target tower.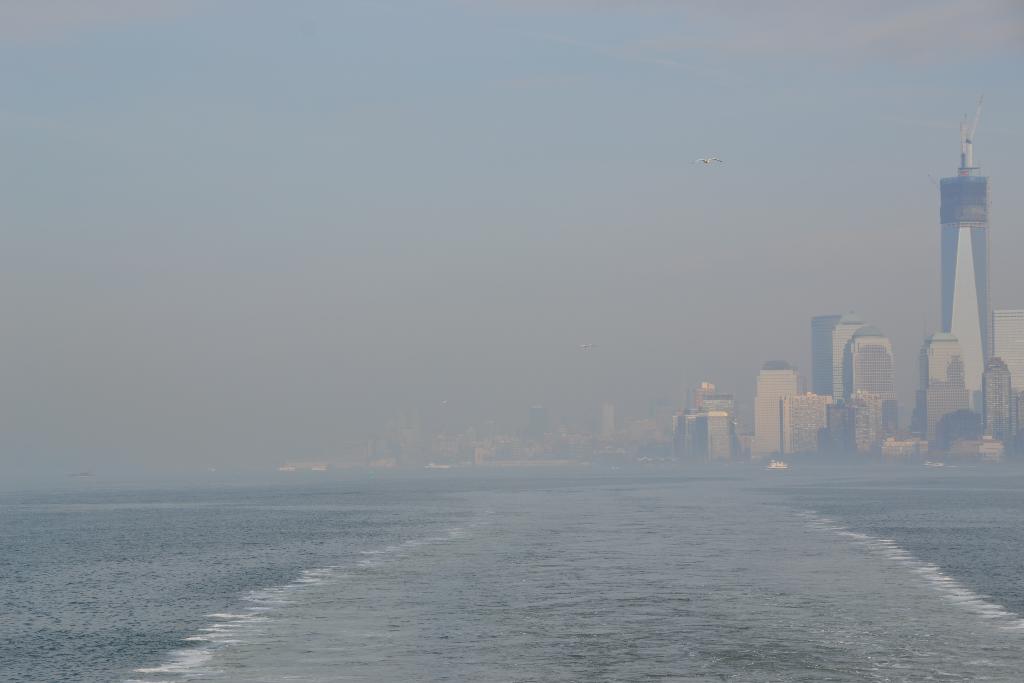
Target region: {"left": 932, "top": 101, "right": 999, "bottom": 434}.
